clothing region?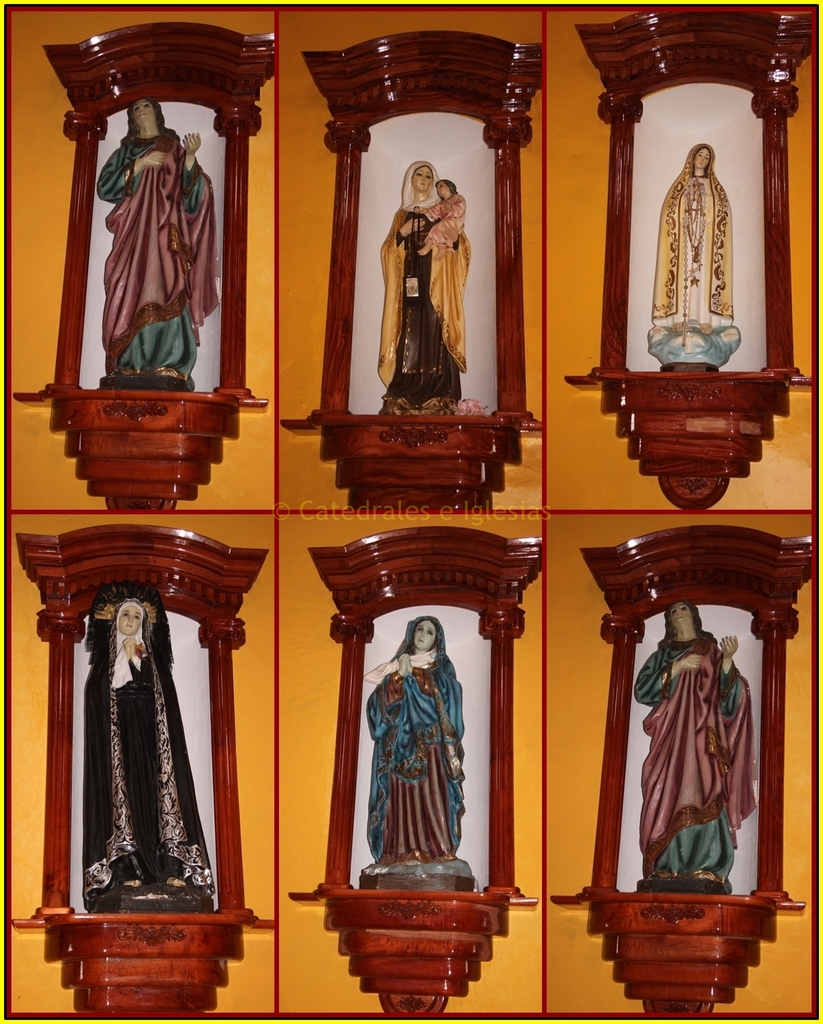
[380, 158, 473, 414]
